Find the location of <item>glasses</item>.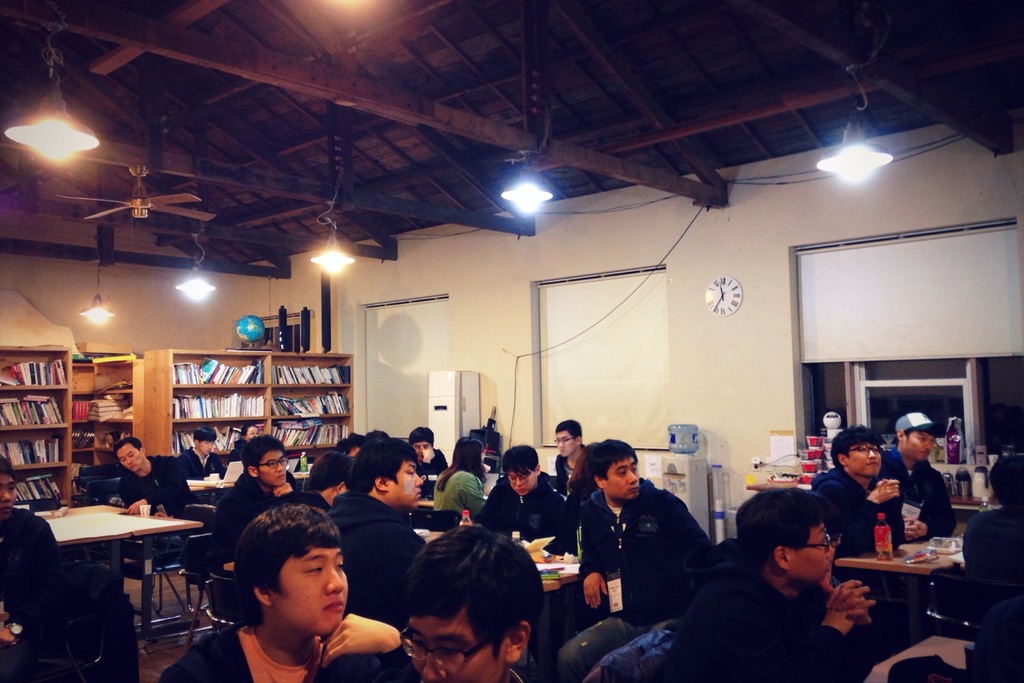
Location: l=782, t=529, r=838, b=557.
